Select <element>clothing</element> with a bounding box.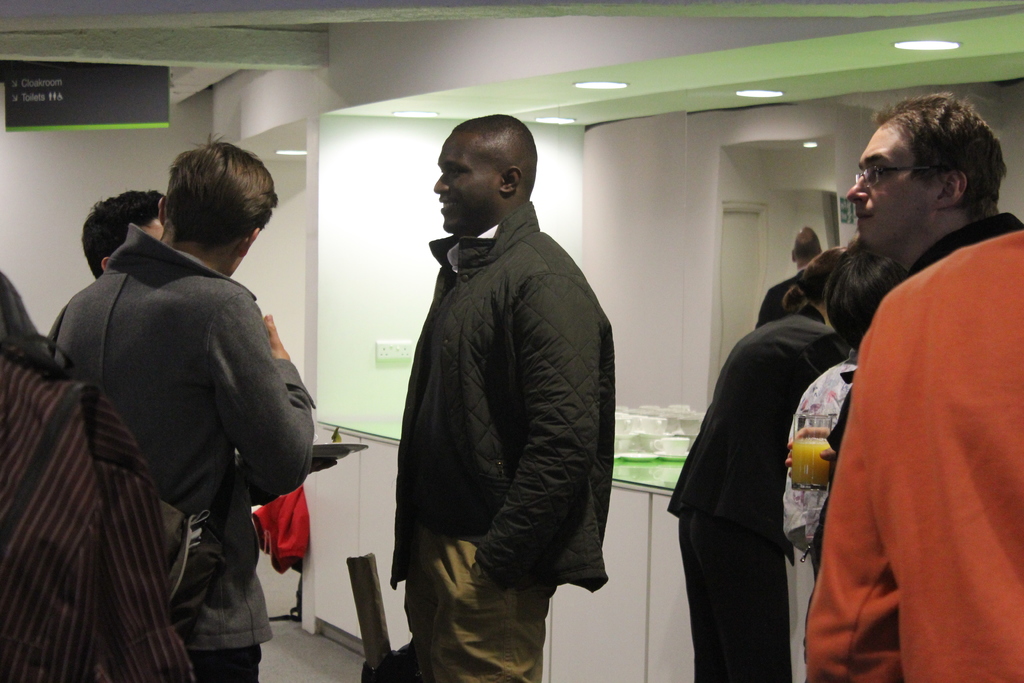
select_region(670, 292, 852, 682).
